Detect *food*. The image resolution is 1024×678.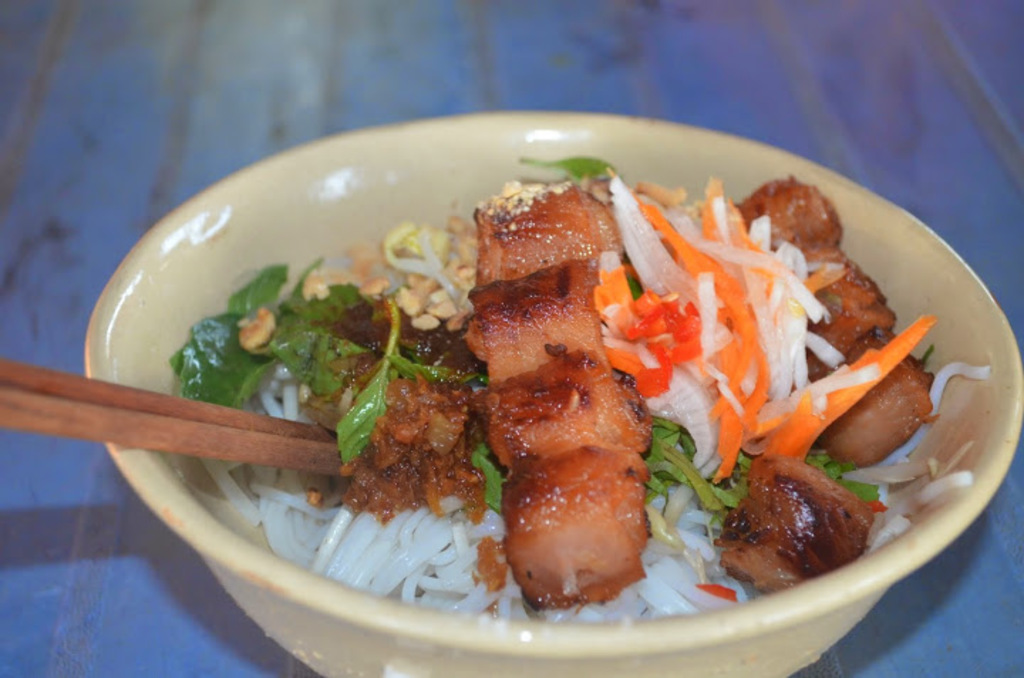
<bbox>154, 151, 997, 641</bbox>.
